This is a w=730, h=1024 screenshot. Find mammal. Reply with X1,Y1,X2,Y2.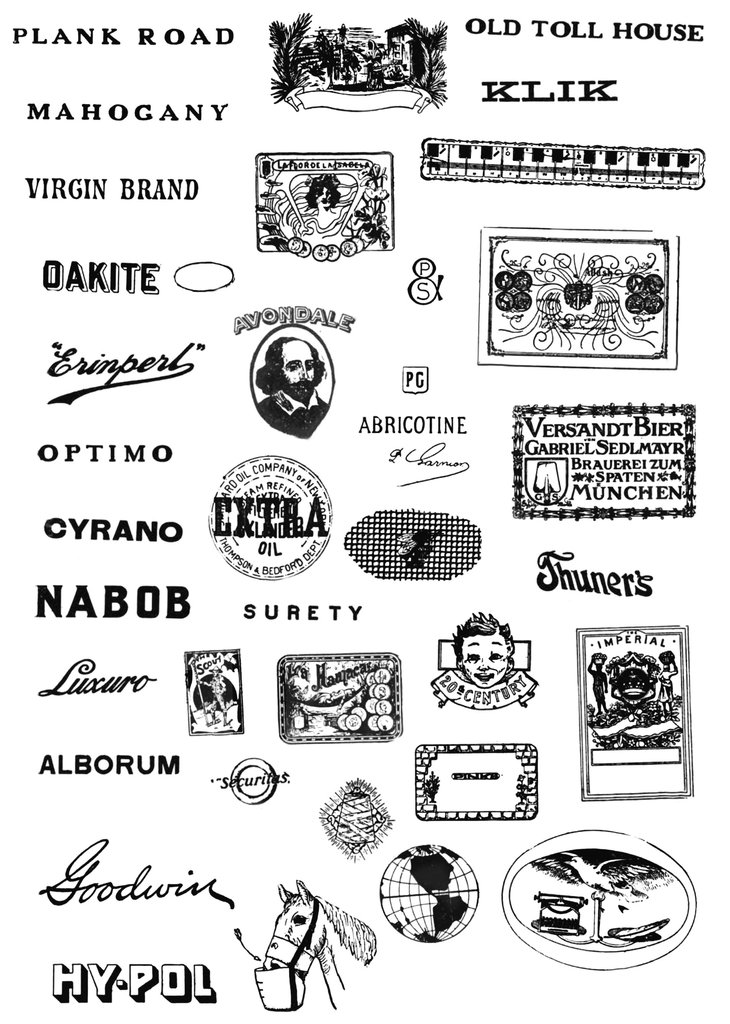
588,656,608,711.
